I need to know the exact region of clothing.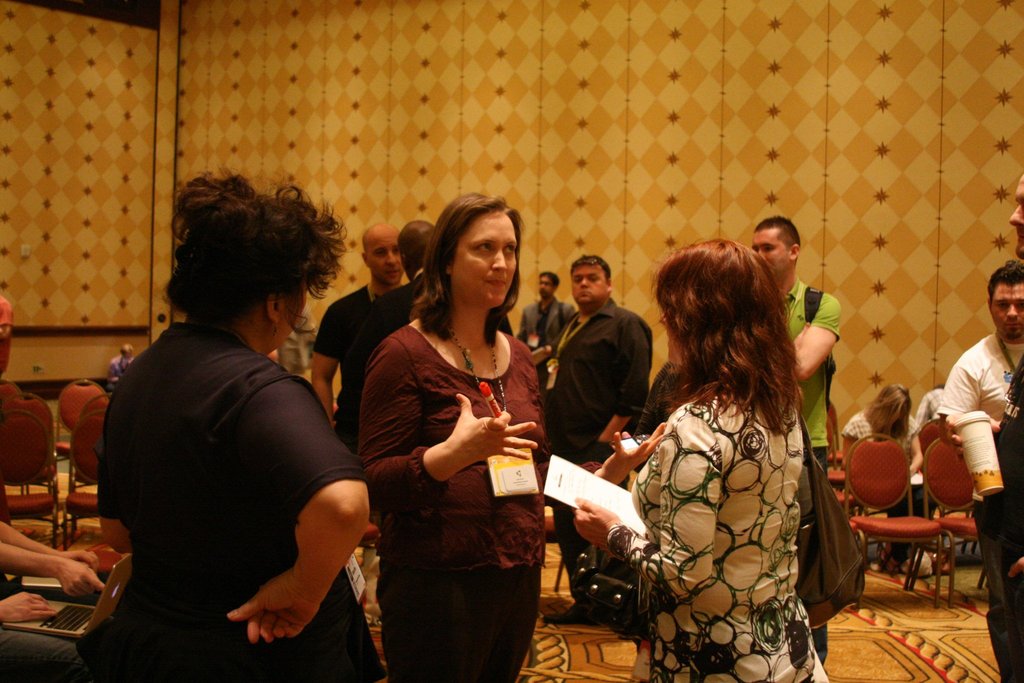
Region: box=[633, 353, 680, 481].
